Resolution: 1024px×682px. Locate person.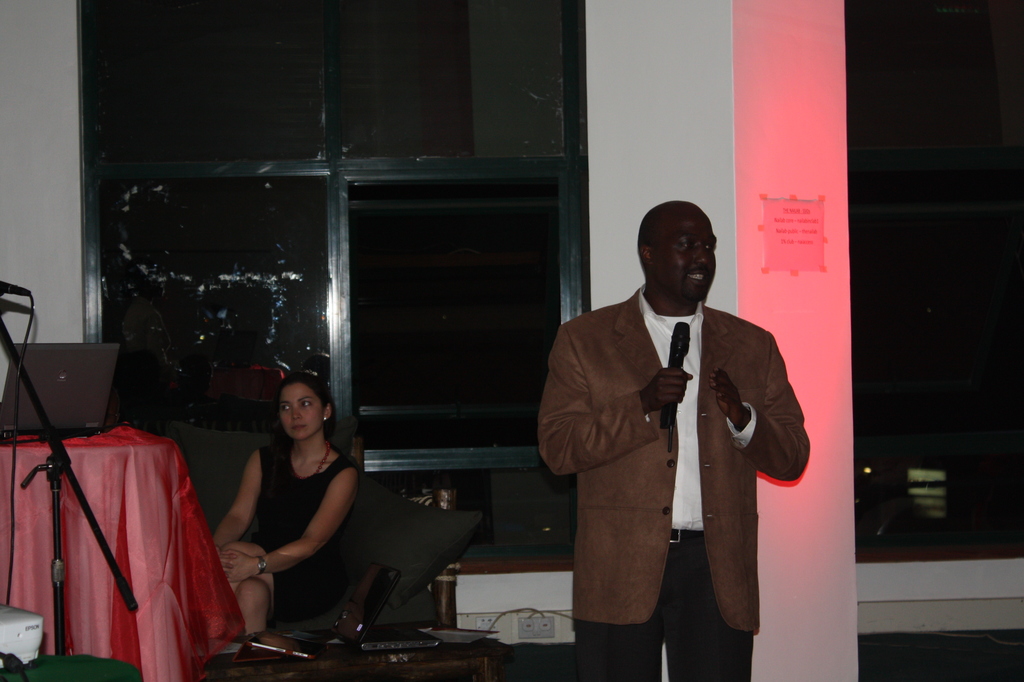
BBox(557, 222, 806, 681).
